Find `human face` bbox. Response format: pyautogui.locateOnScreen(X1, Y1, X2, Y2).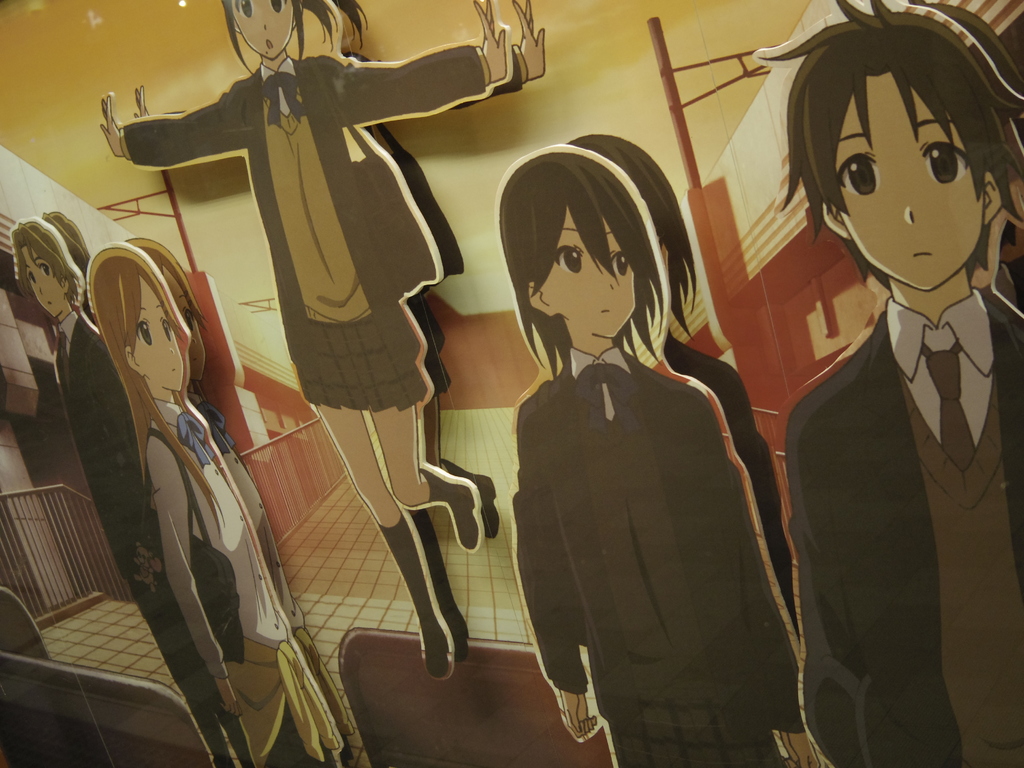
pyautogui.locateOnScreen(24, 249, 63, 316).
